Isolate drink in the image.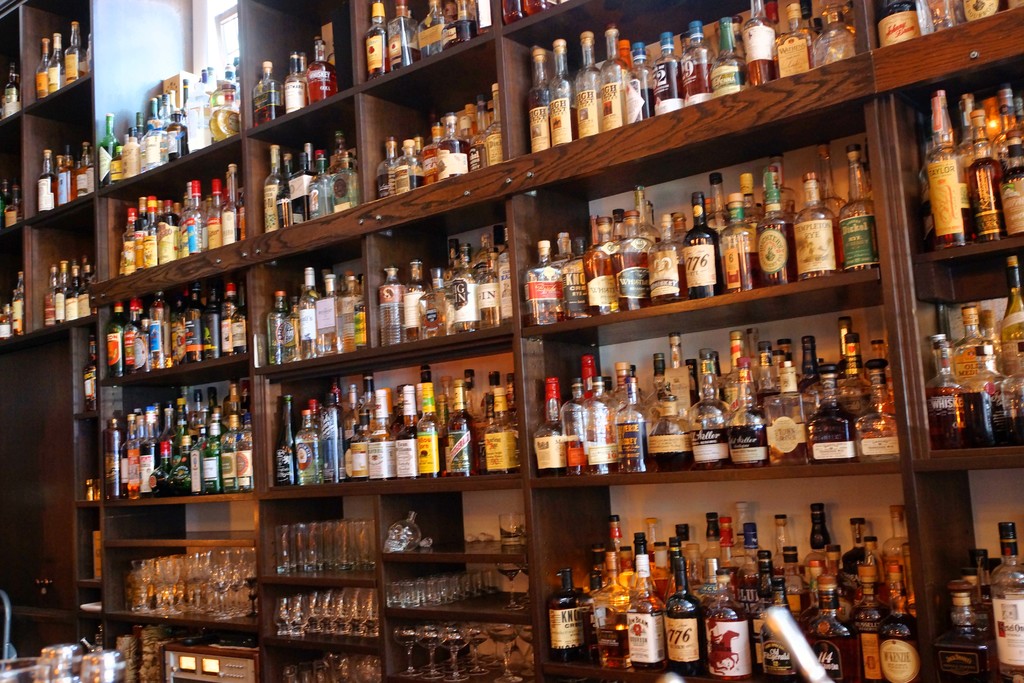
Isolated region: 682/192/715/298.
